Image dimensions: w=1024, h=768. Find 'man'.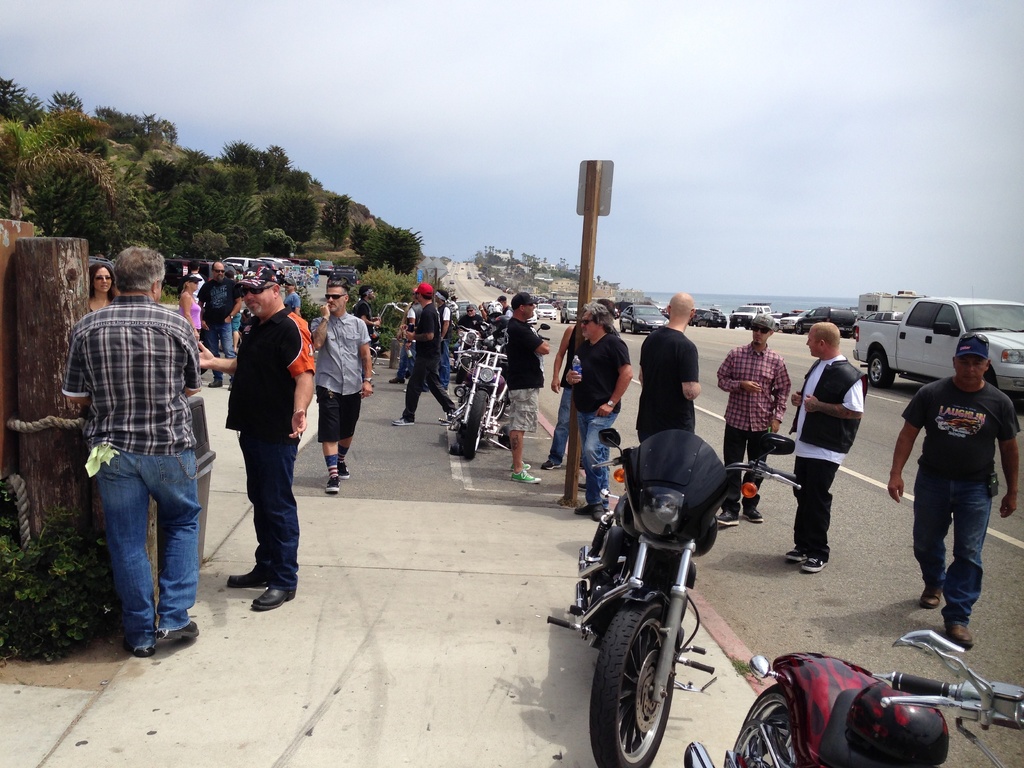
l=787, t=323, r=868, b=586.
